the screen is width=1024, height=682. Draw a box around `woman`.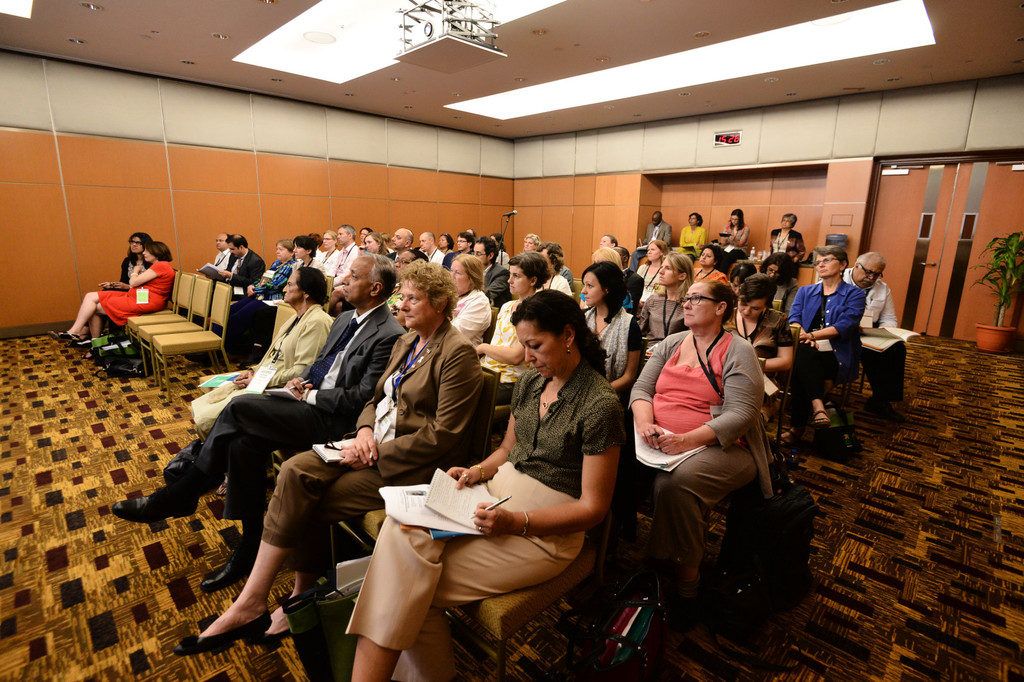
[58,241,177,360].
